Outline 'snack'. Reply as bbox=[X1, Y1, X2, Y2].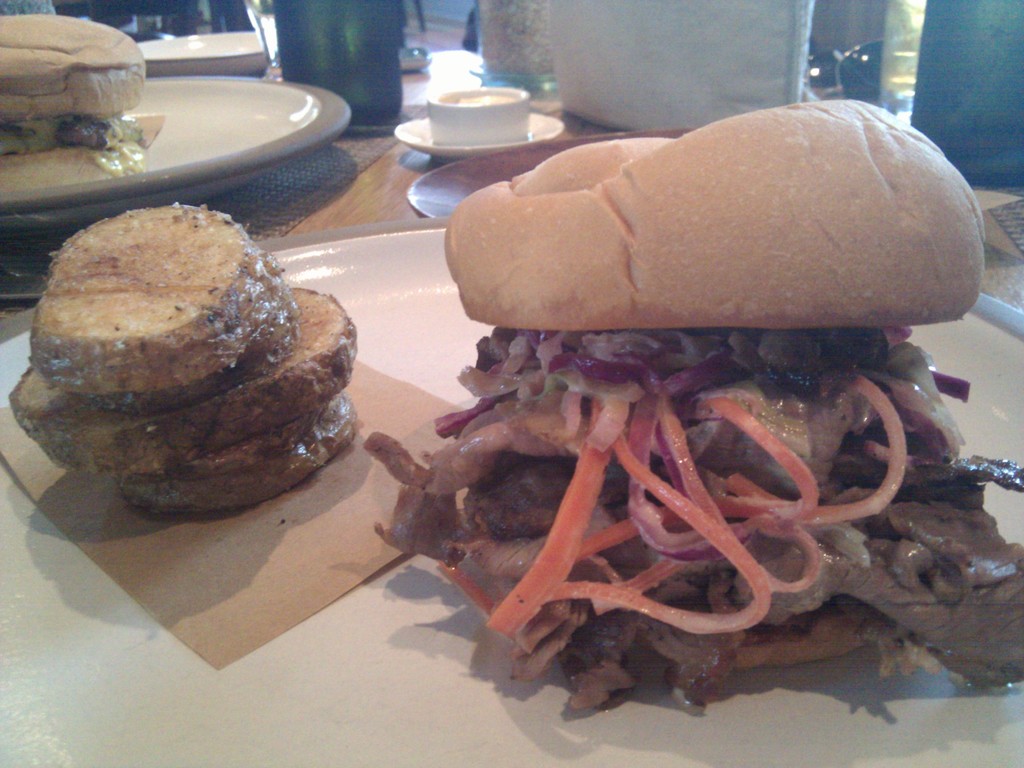
bbox=[8, 223, 358, 506].
